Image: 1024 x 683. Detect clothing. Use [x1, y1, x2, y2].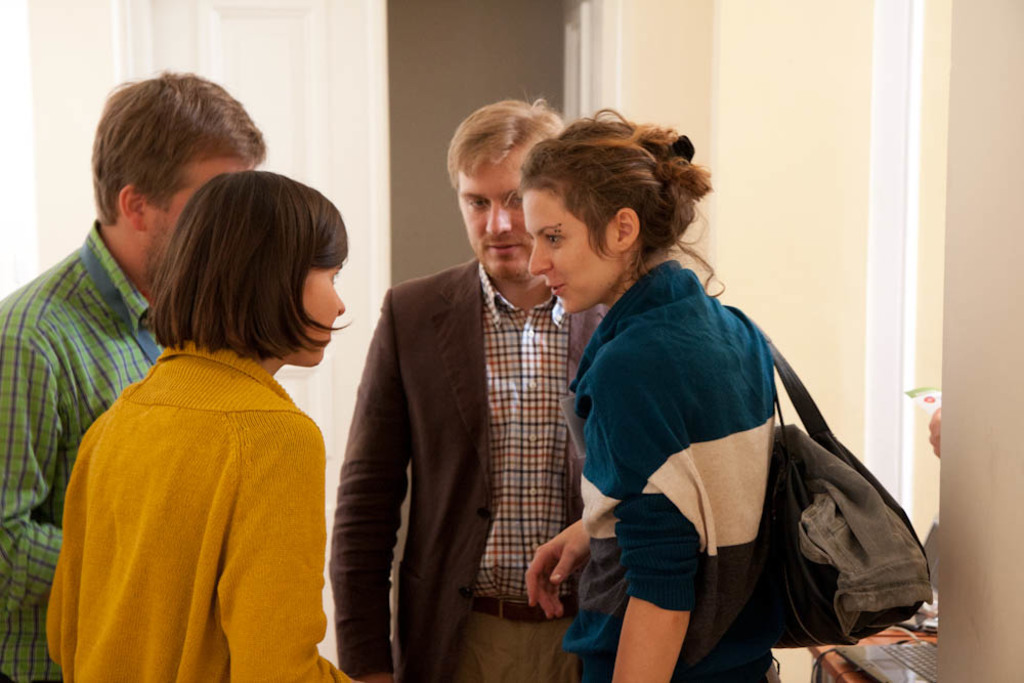
[326, 243, 617, 682].
